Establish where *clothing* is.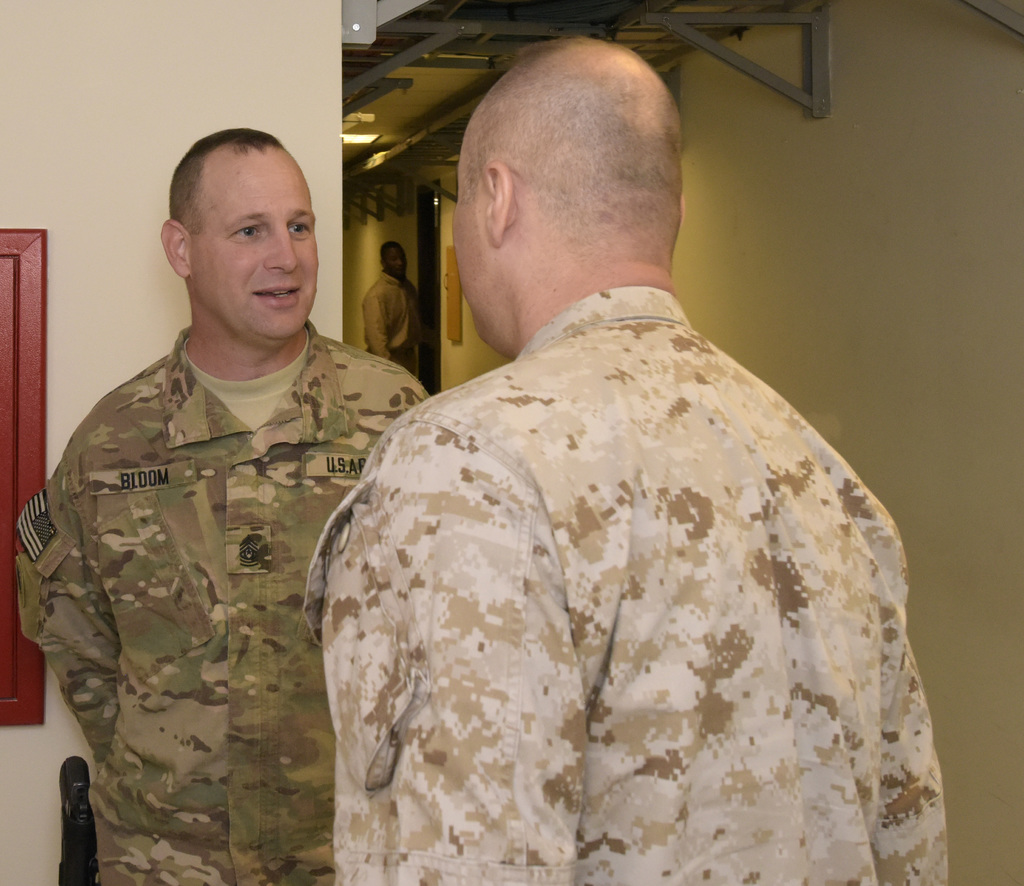
Established at Rect(305, 241, 938, 878).
